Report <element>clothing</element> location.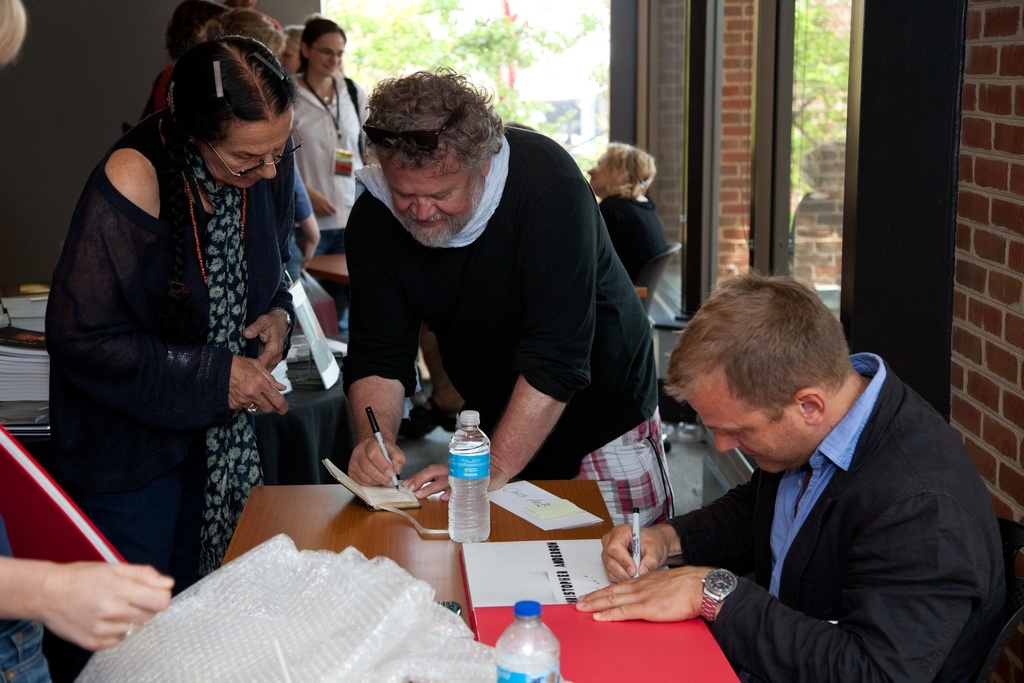
Report: [left=666, top=349, right=1010, bottom=682].
